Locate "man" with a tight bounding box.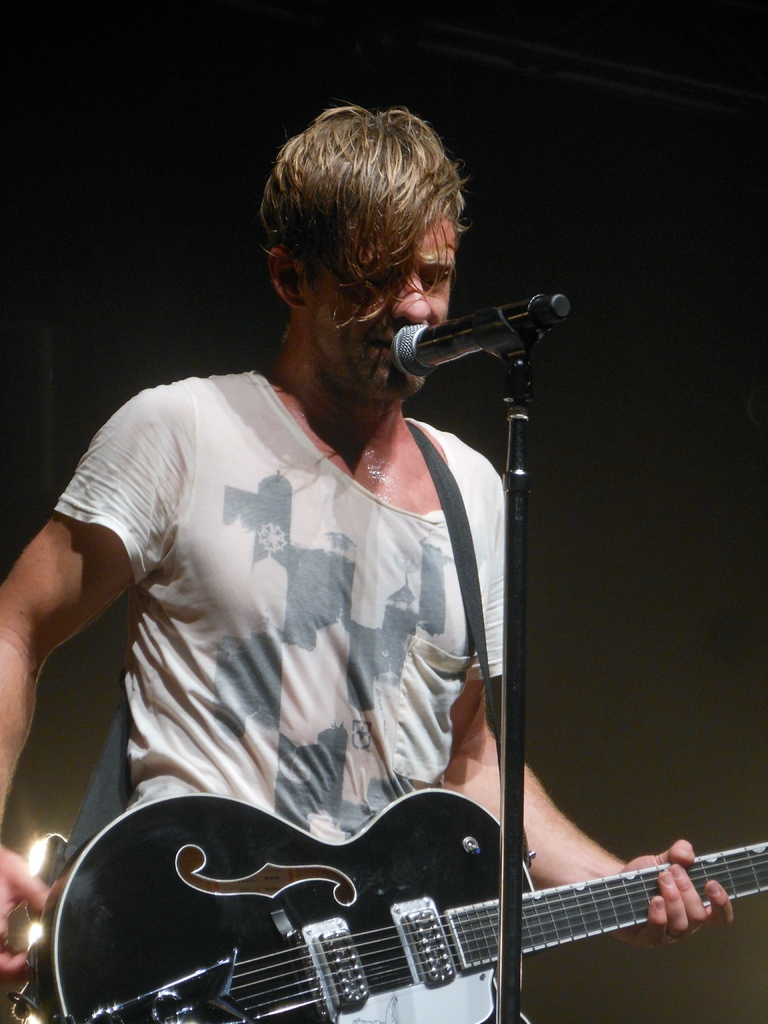
Rect(22, 115, 621, 994).
